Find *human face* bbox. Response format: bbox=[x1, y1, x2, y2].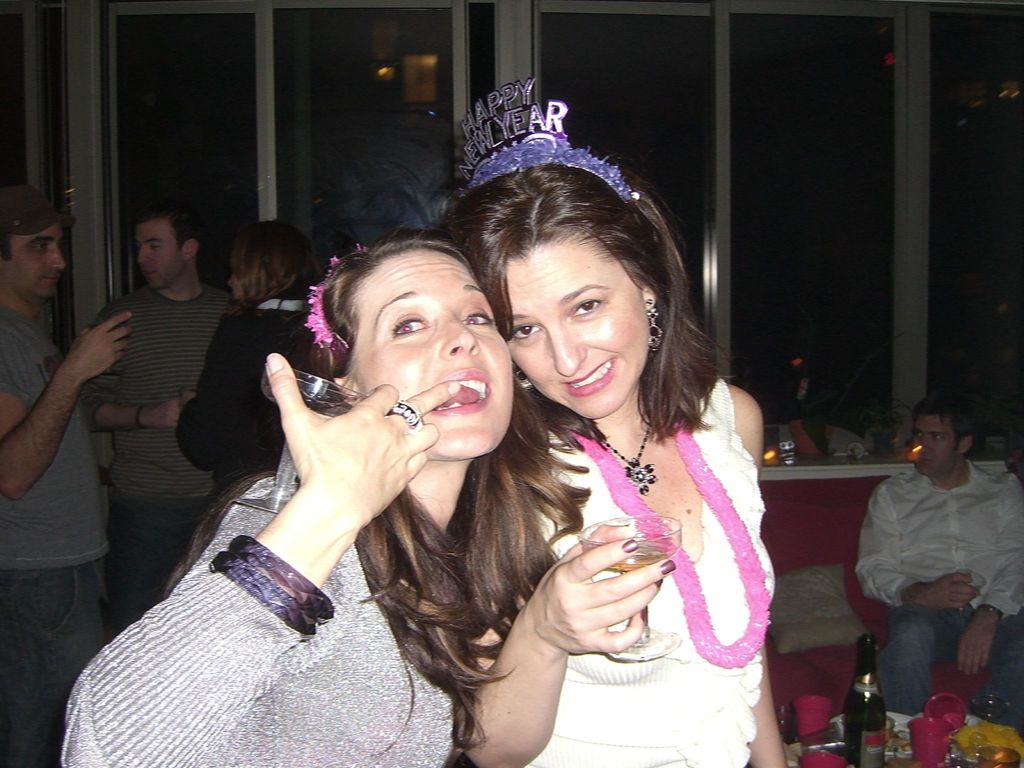
bbox=[915, 416, 956, 477].
